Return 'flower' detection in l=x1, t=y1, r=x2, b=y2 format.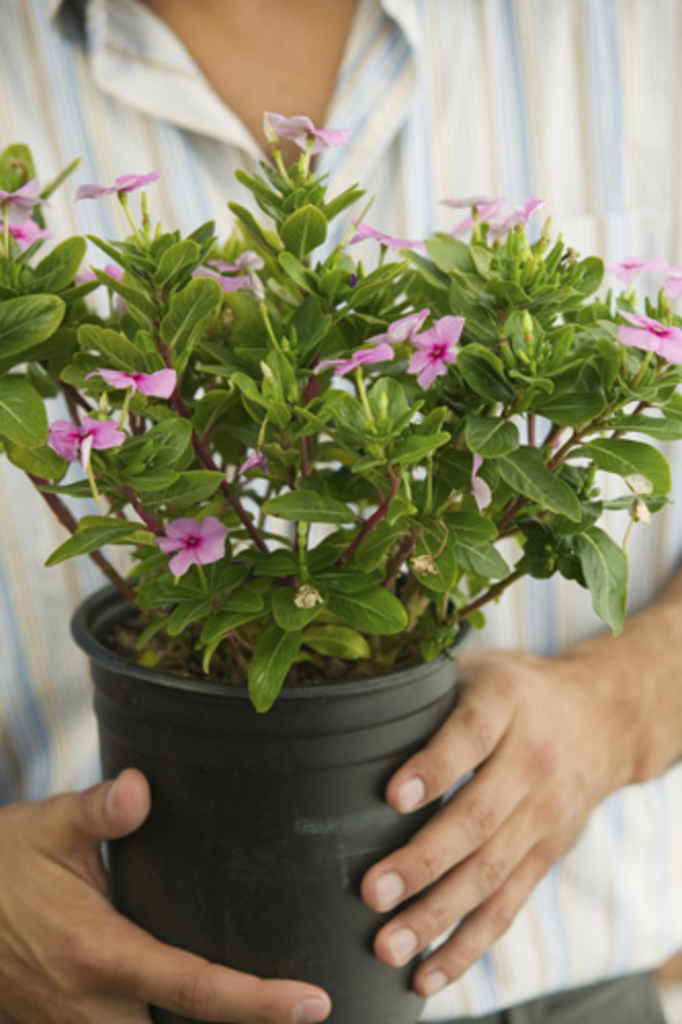
l=76, t=172, r=158, b=203.
